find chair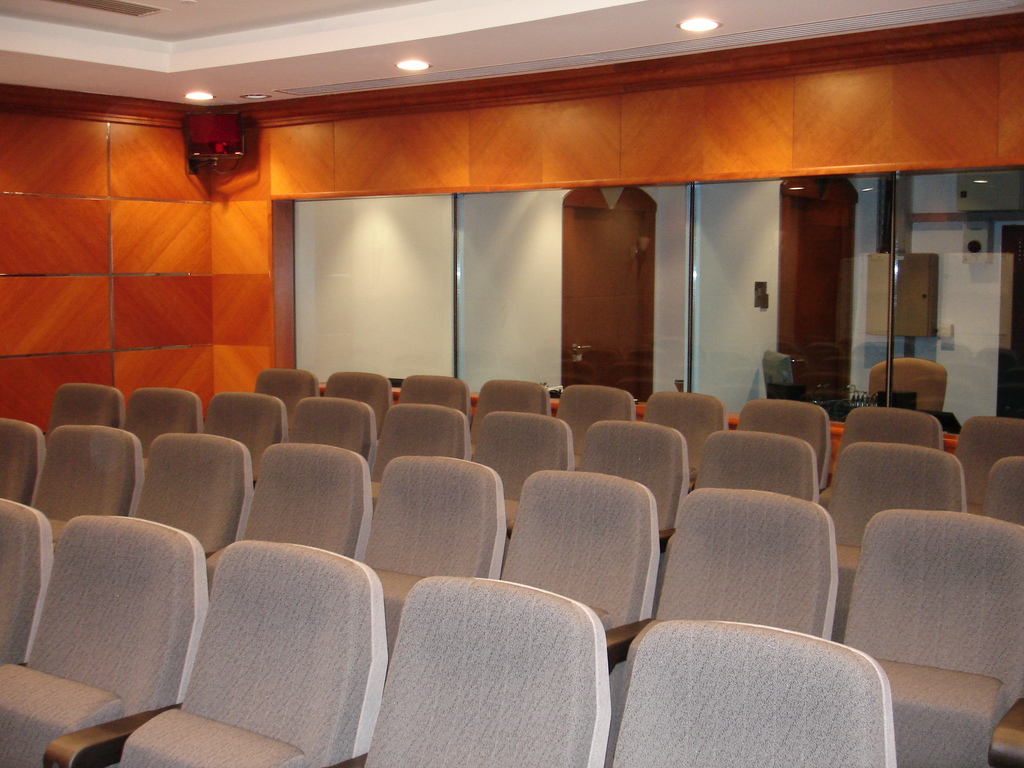
bbox=[838, 508, 1023, 767]
